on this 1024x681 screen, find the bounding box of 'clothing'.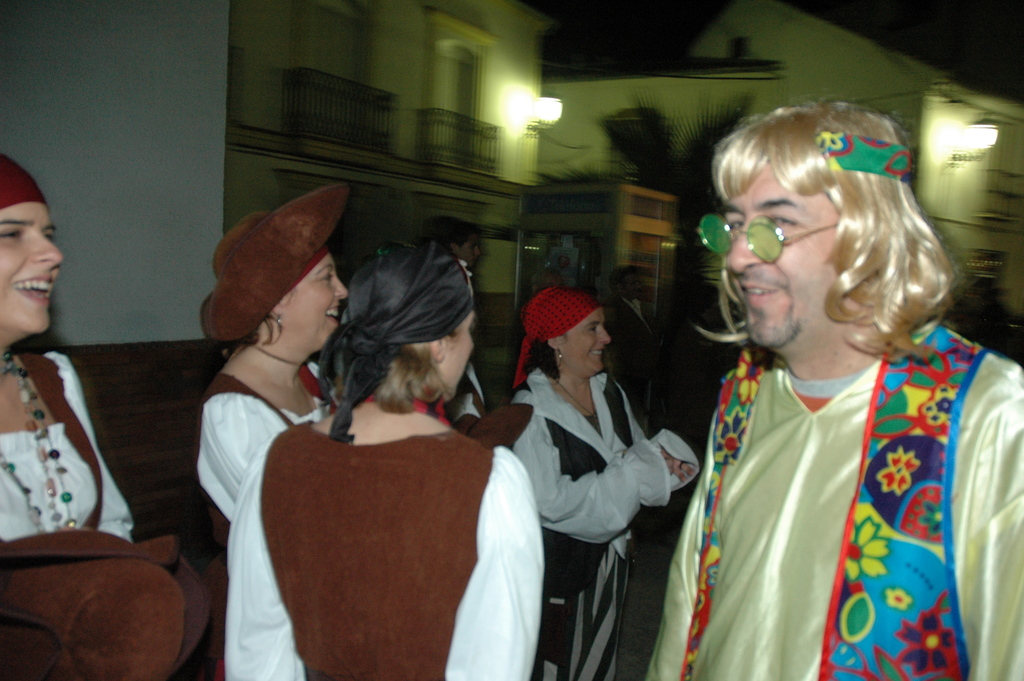
Bounding box: [left=5, top=351, right=139, bottom=674].
